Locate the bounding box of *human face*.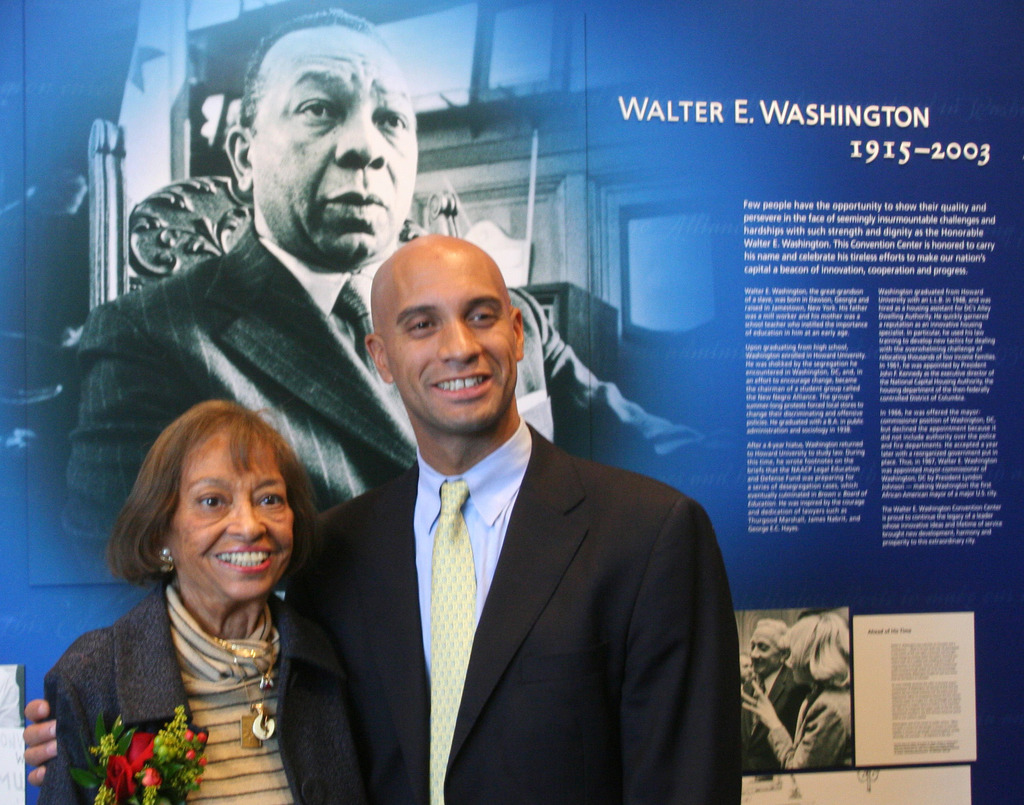
Bounding box: [259,35,419,263].
